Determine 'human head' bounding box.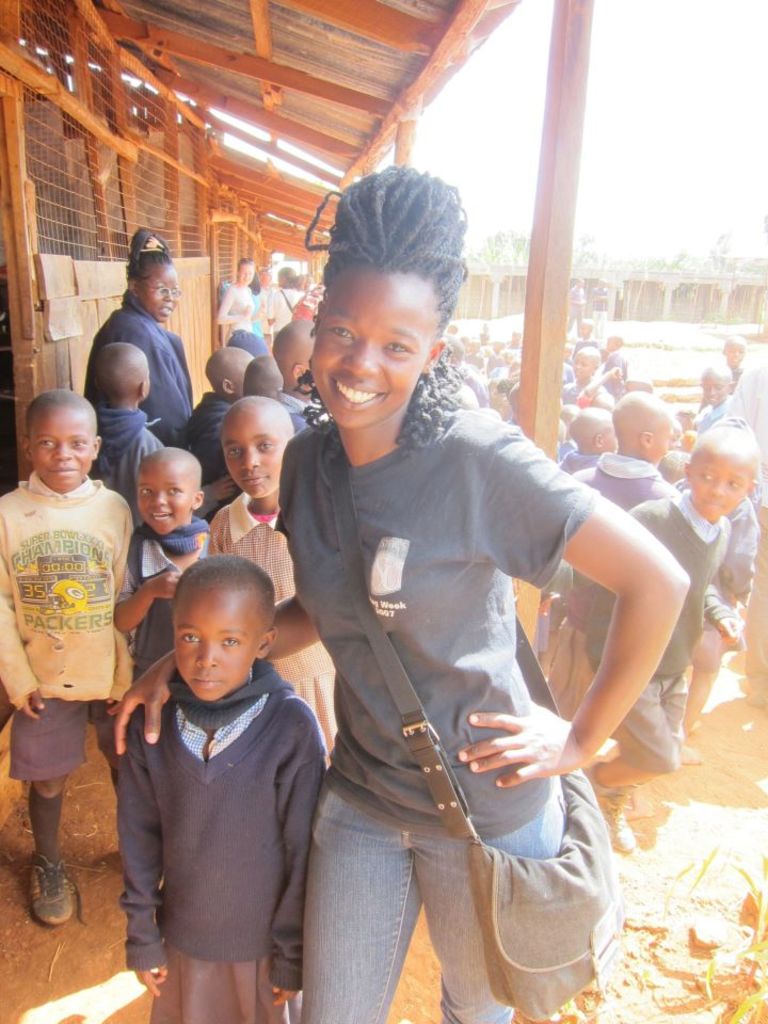
Determined: bbox=(298, 176, 469, 428).
